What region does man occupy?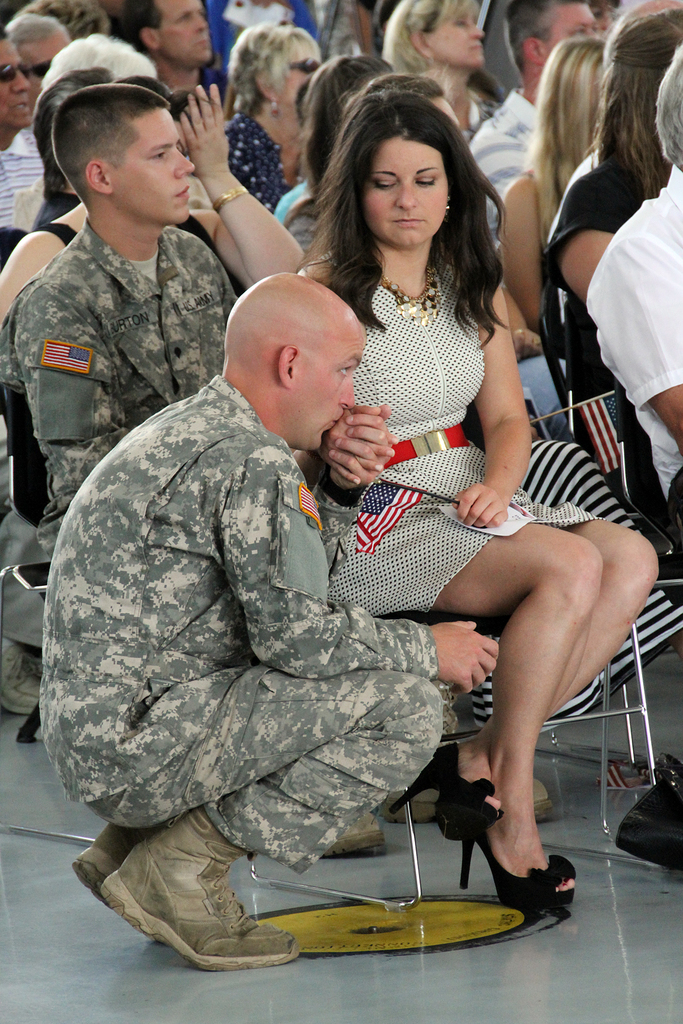
618,0,682,20.
